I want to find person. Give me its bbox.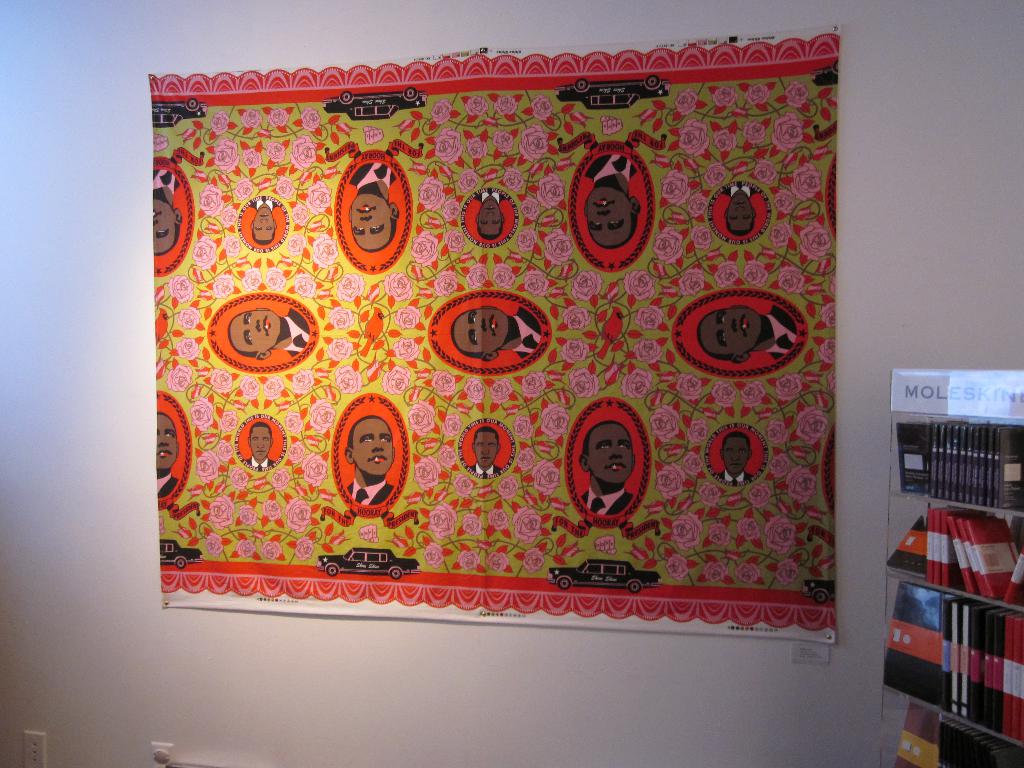
crop(245, 418, 274, 466).
